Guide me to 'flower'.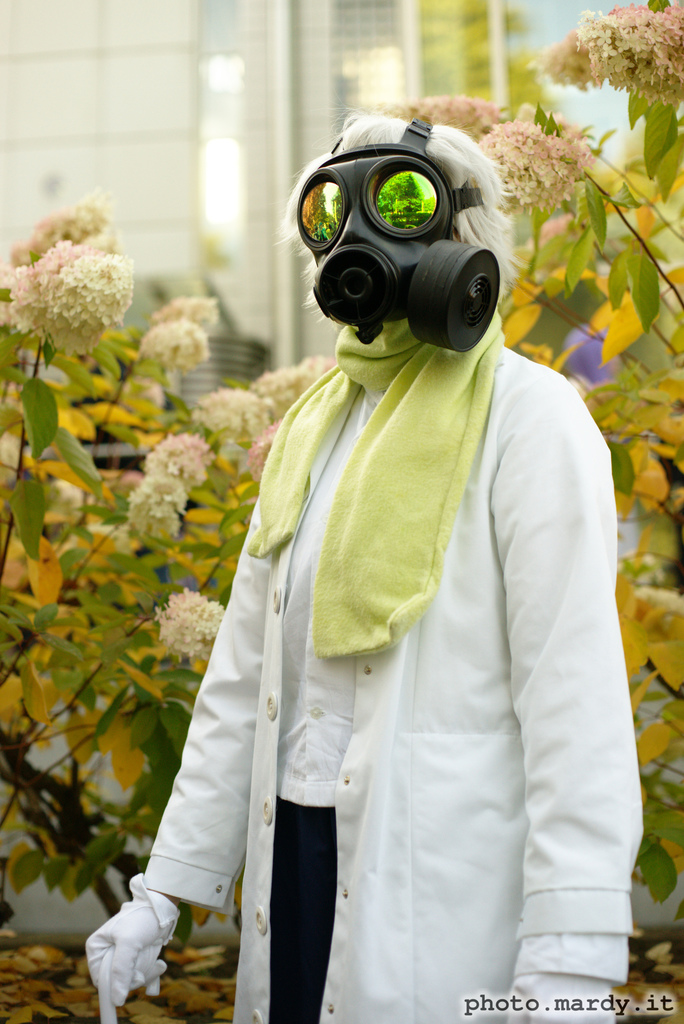
Guidance: l=303, t=349, r=338, b=376.
